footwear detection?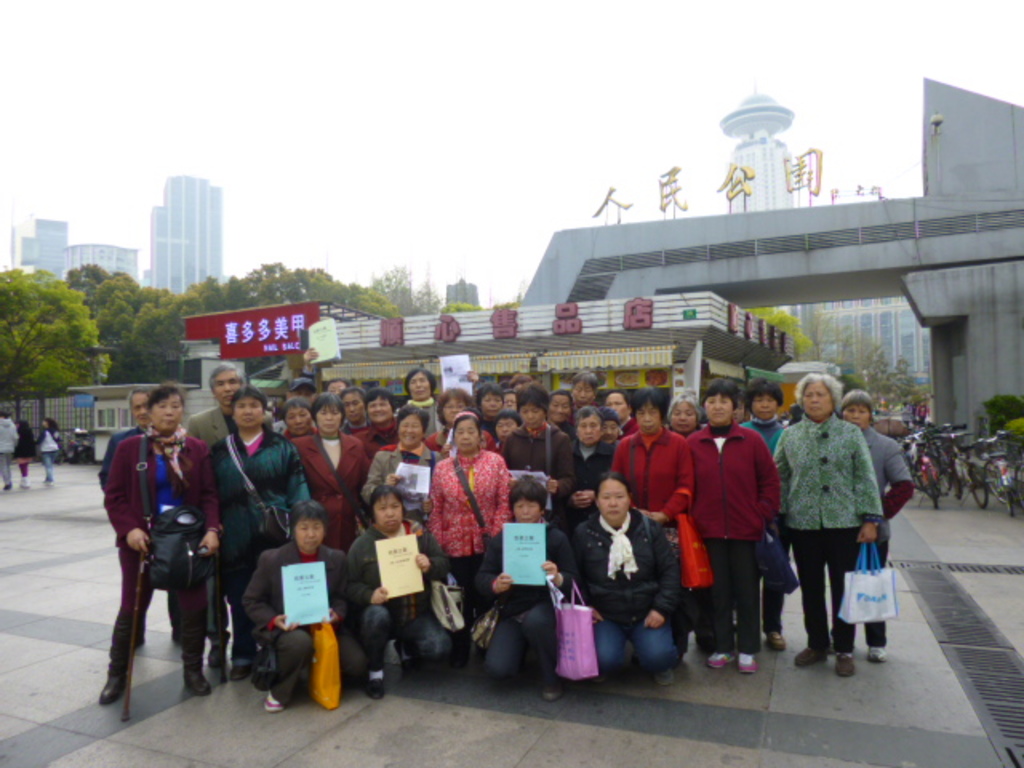
(736,650,762,670)
